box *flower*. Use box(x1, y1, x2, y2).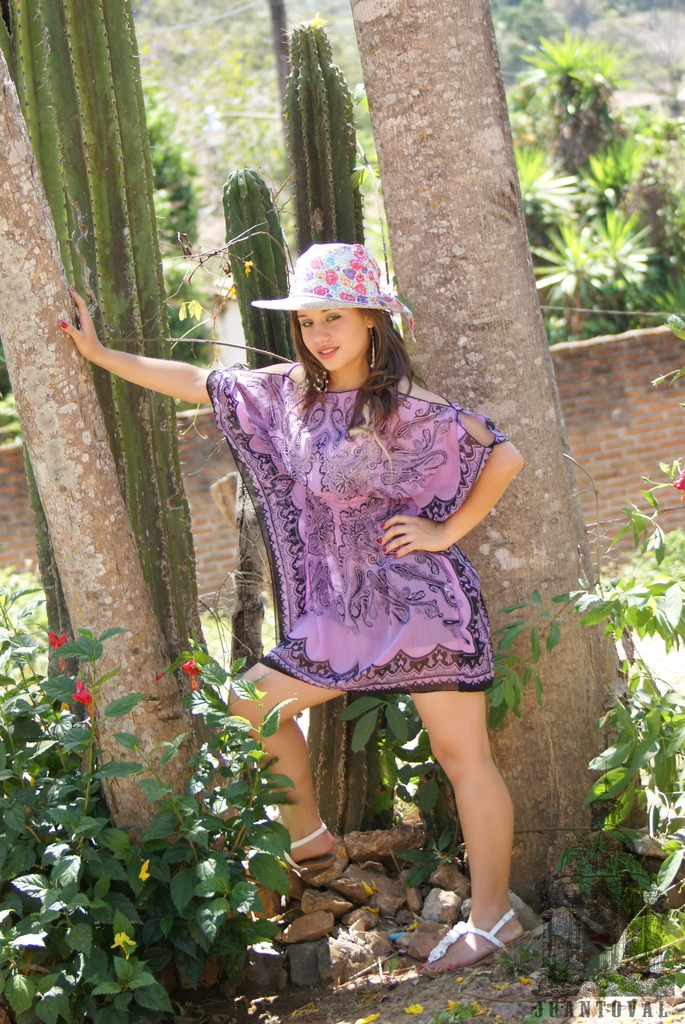
box(403, 1000, 422, 1014).
